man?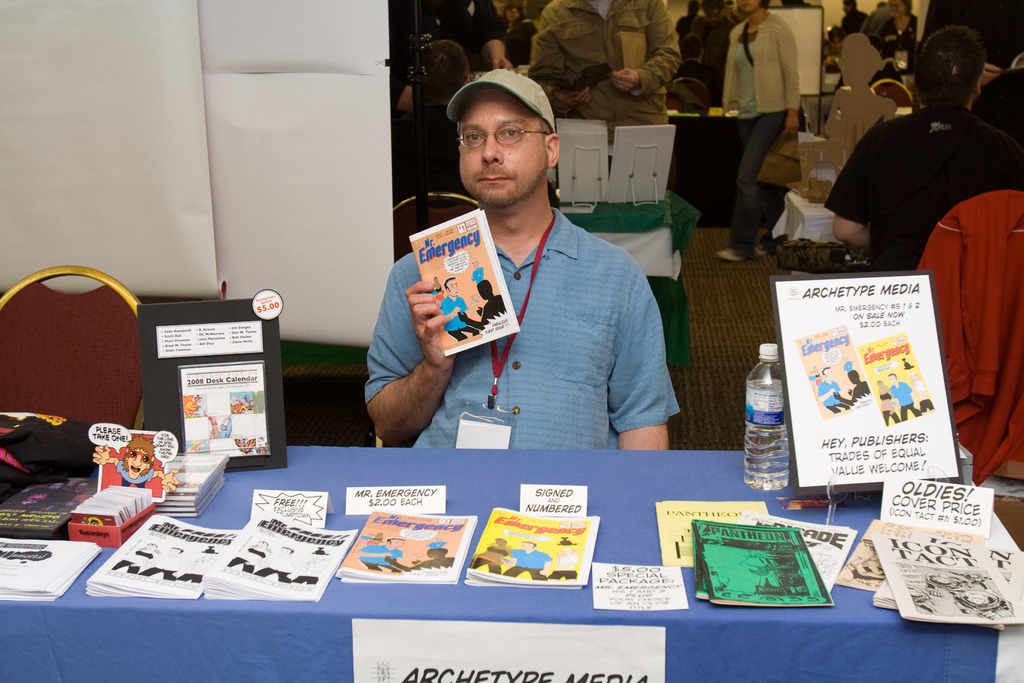
select_region(828, 21, 1023, 276)
